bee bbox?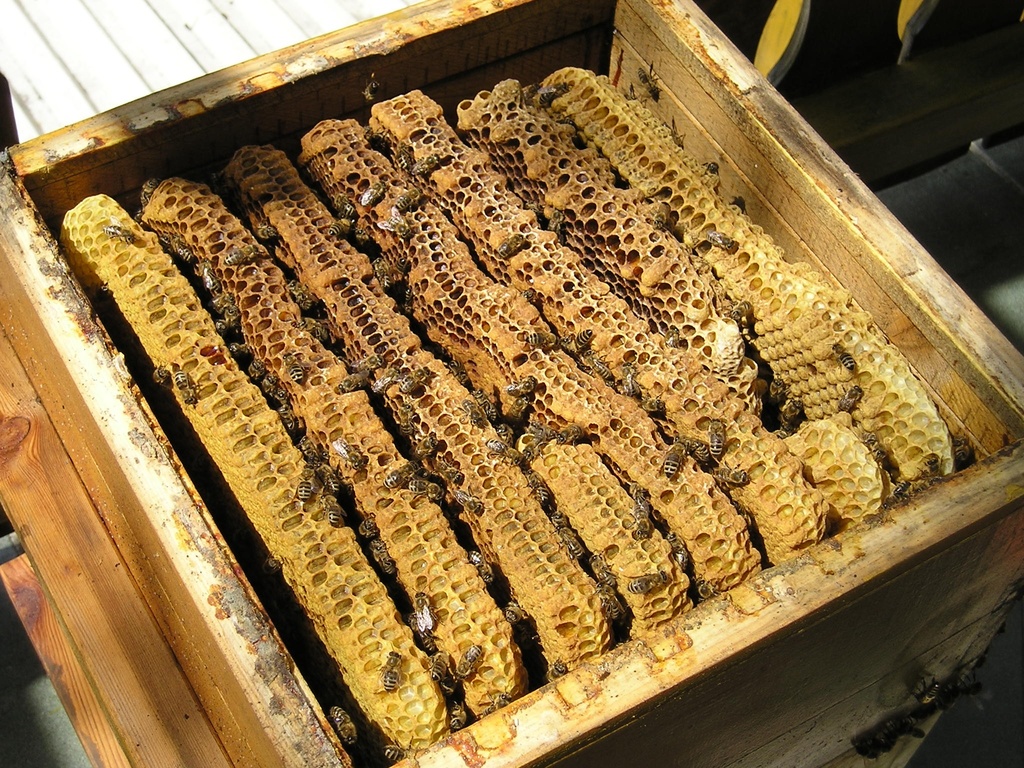
{"x1": 370, "y1": 364, "x2": 403, "y2": 392}
